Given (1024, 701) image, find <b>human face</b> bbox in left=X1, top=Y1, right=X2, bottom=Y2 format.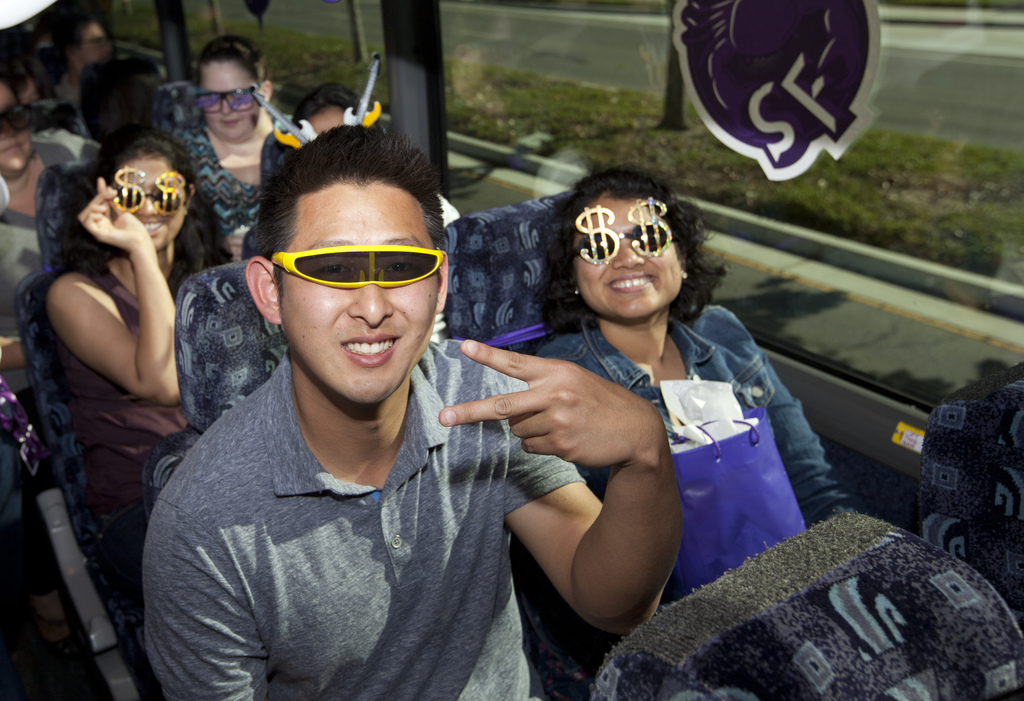
left=199, top=62, right=262, bottom=140.
